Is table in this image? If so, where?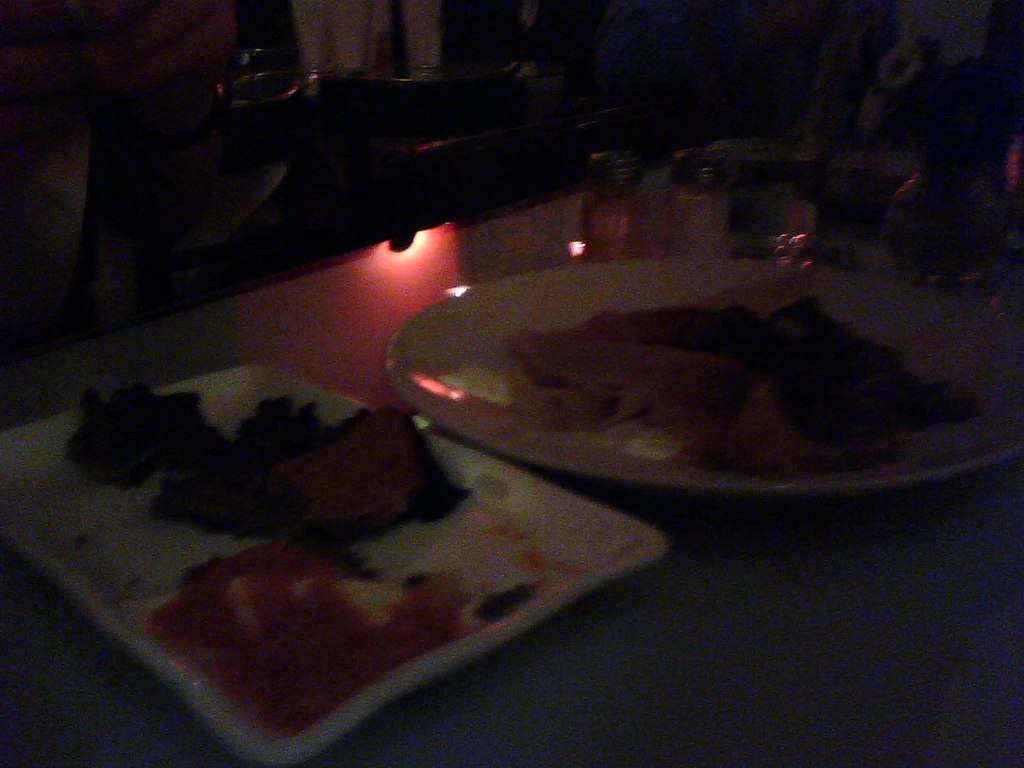
Yes, at 0,0,1023,767.
